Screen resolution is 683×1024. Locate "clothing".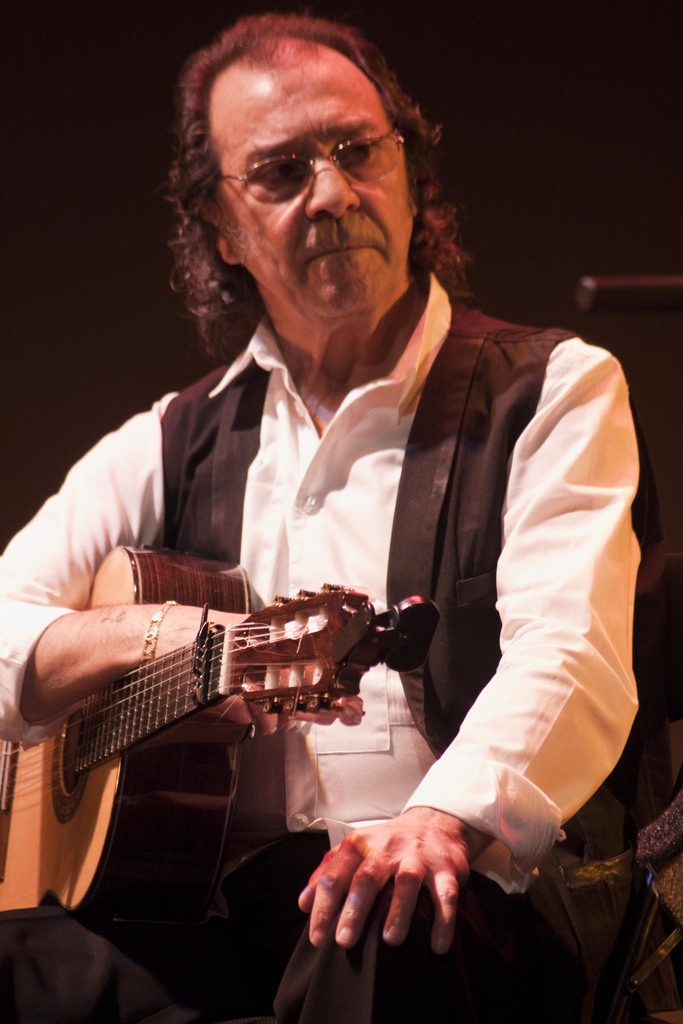
0:256:646:1023.
